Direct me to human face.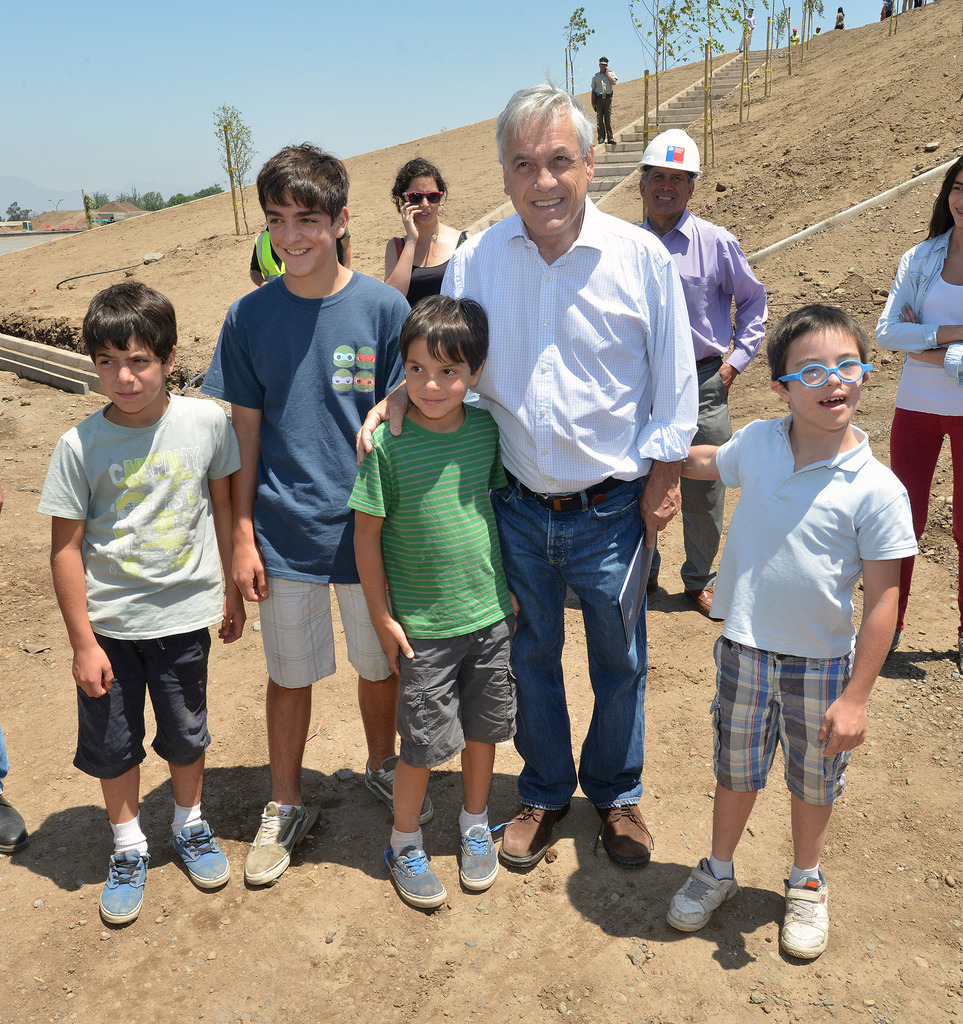
Direction: detection(95, 342, 165, 410).
